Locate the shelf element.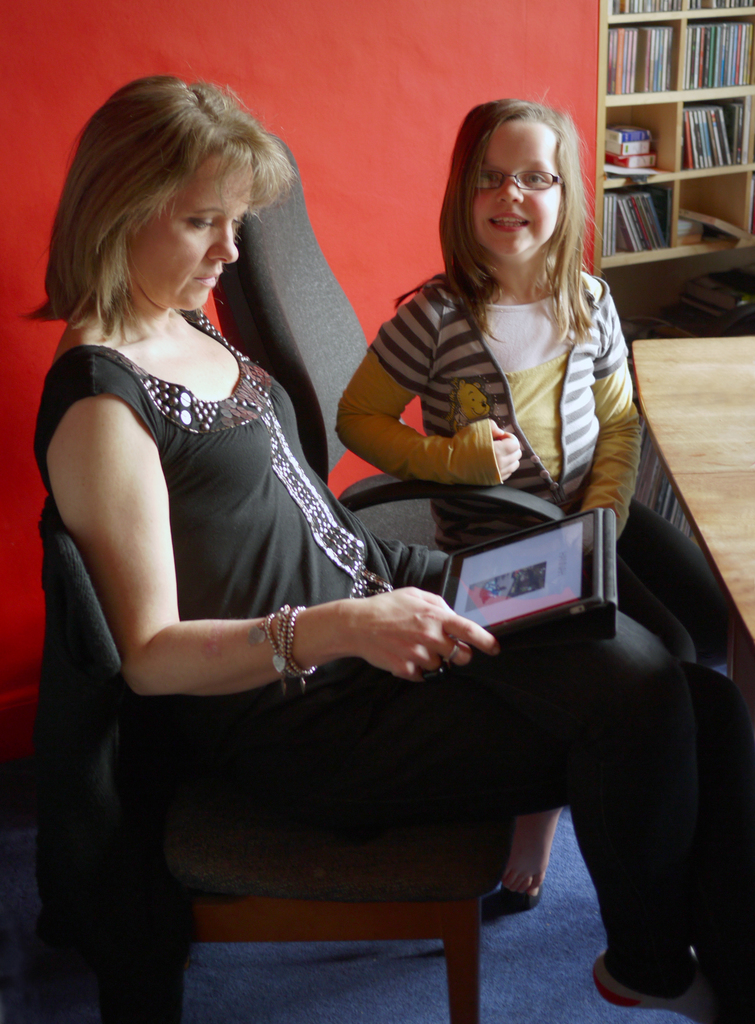
Element bbox: Rect(597, 16, 683, 97).
